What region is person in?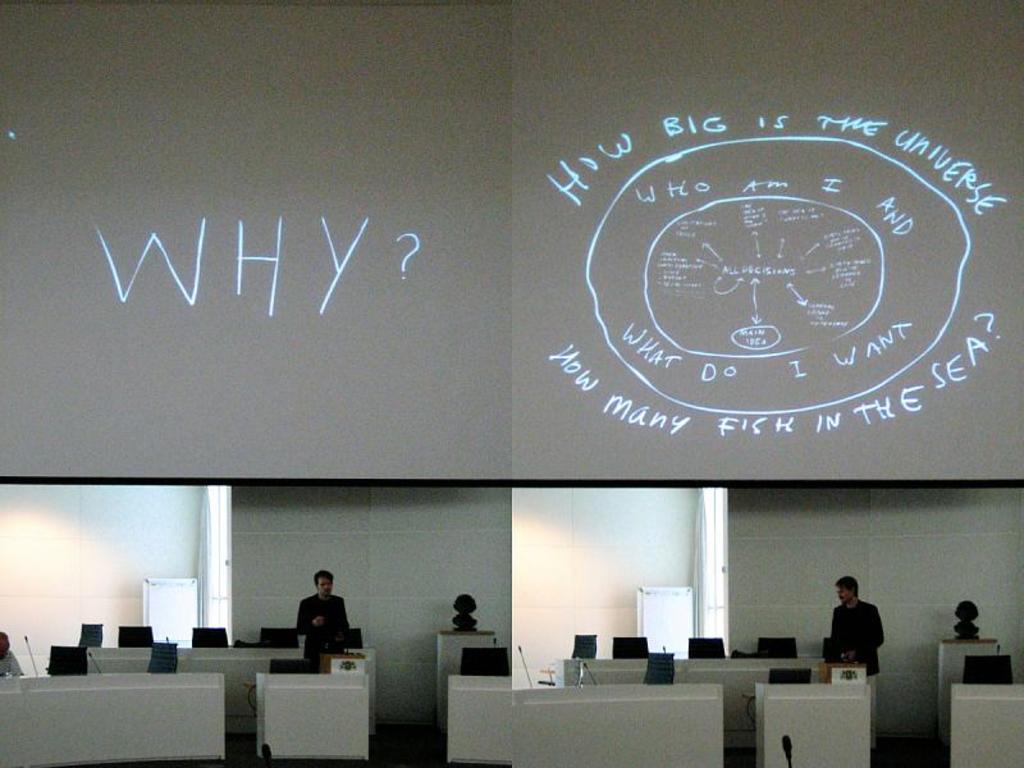
(292, 564, 351, 666).
